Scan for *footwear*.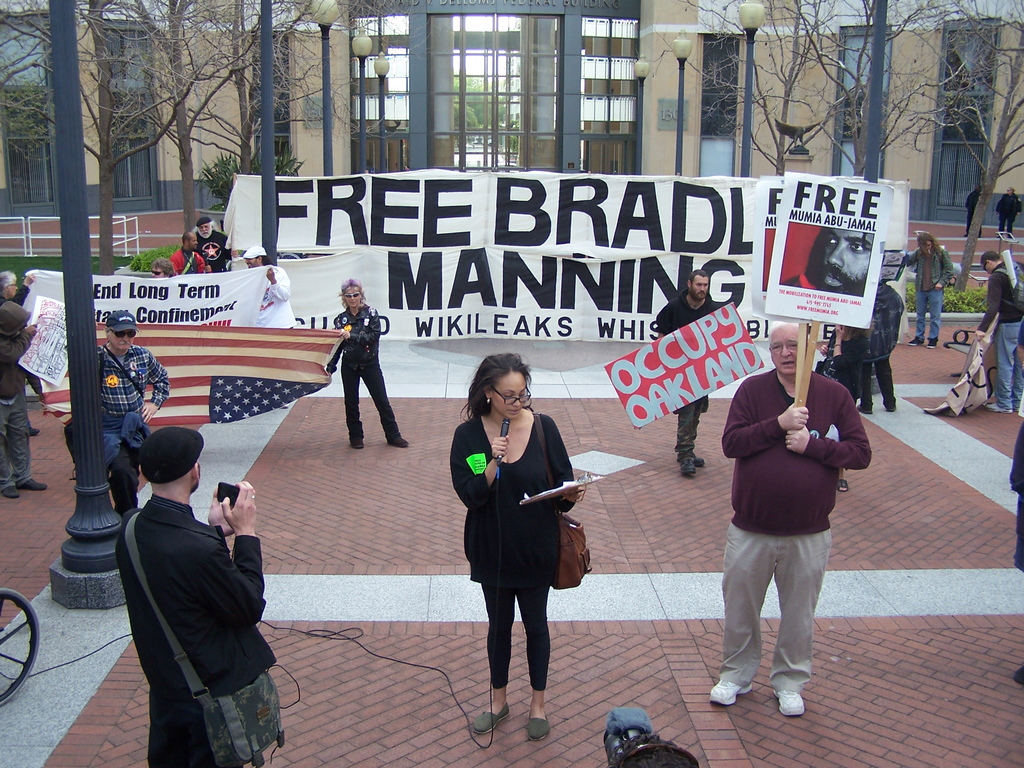
Scan result: rect(473, 707, 510, 733).
